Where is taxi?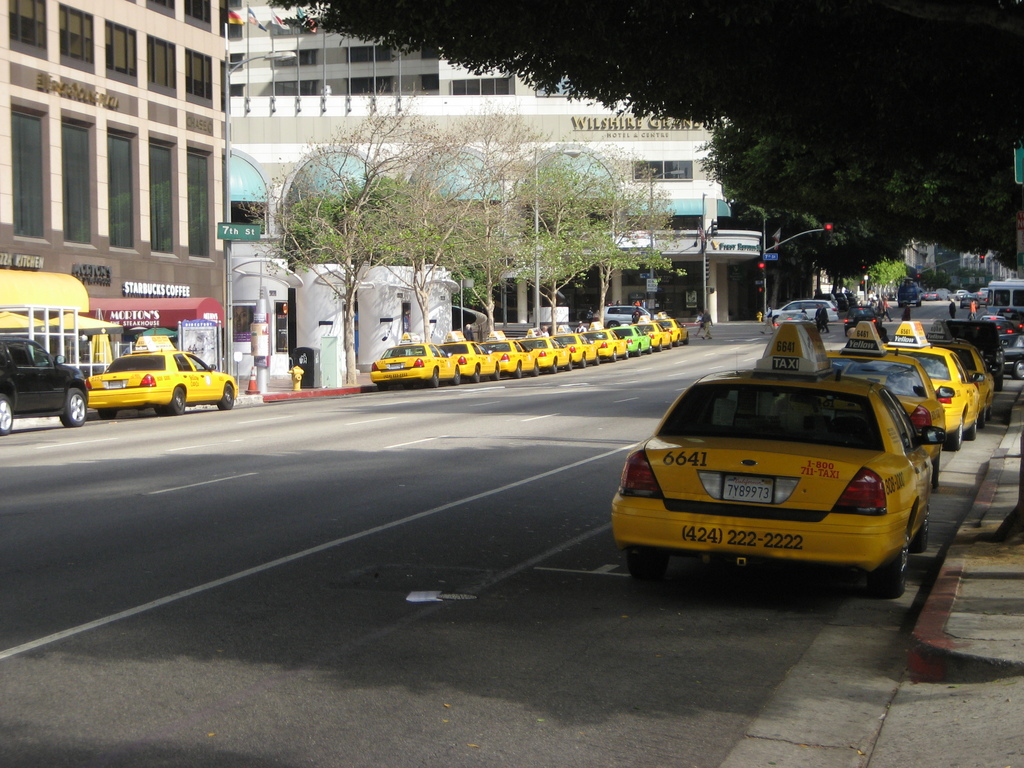
rect(639, 315, 674, 351).
